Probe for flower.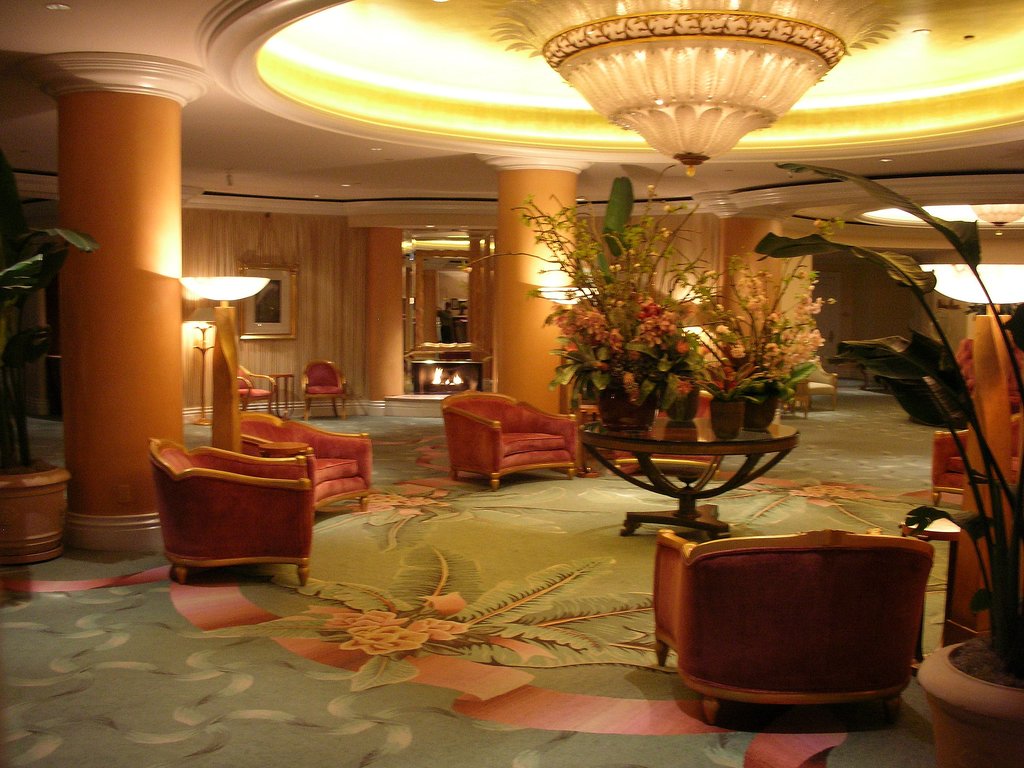
Probe result: 646,183,655,187.
